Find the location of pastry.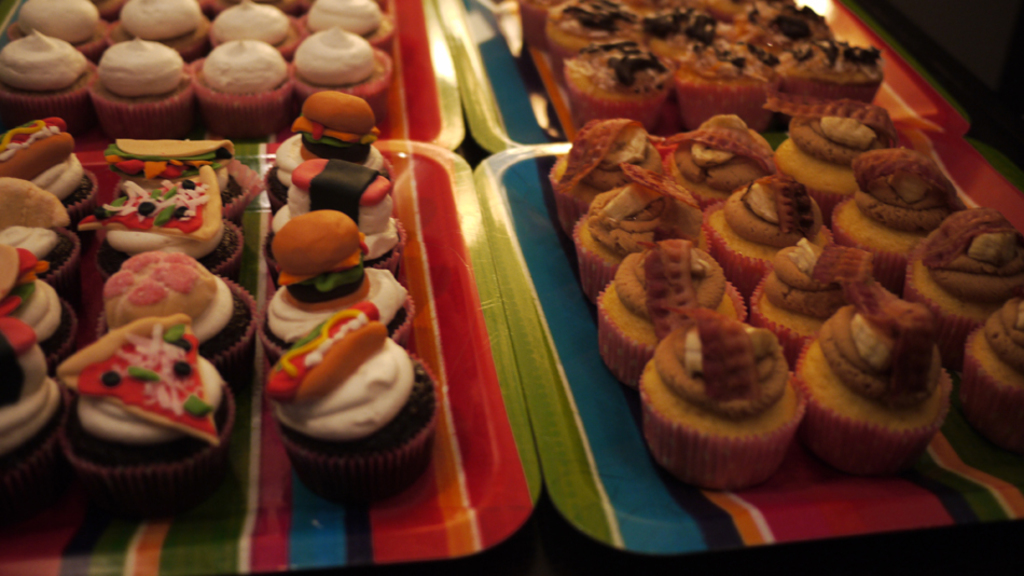
Location: rect(0, 315, 65, 497).
